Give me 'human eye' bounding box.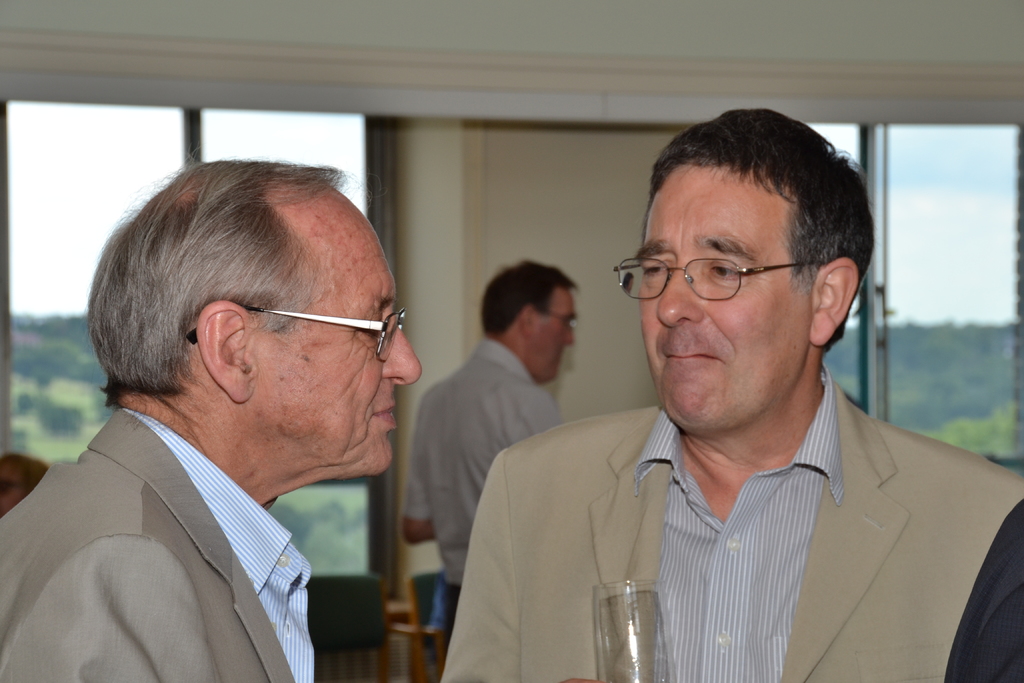
region(355, 311, 378, 340).
